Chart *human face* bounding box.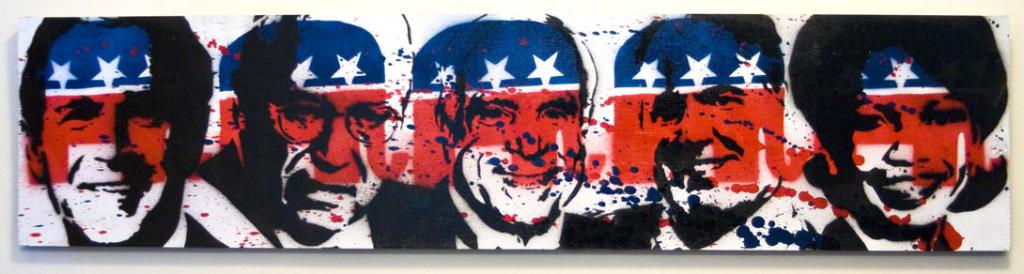
Charted: [left=644, top=21, right=785, bottom=228].
